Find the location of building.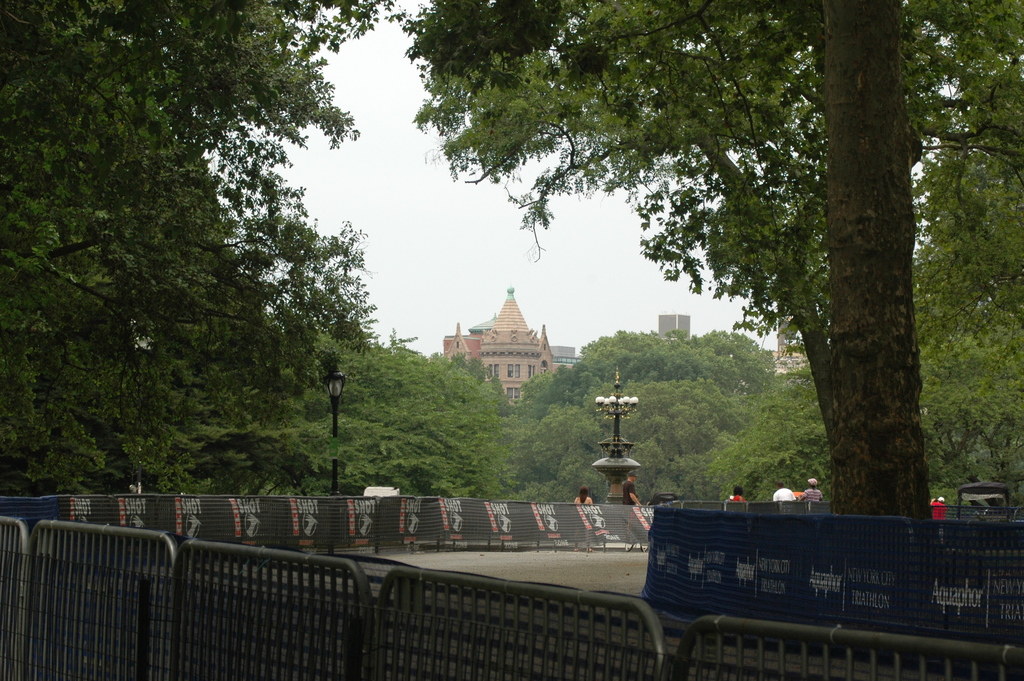
Location: [659, 315, 689, 336].
